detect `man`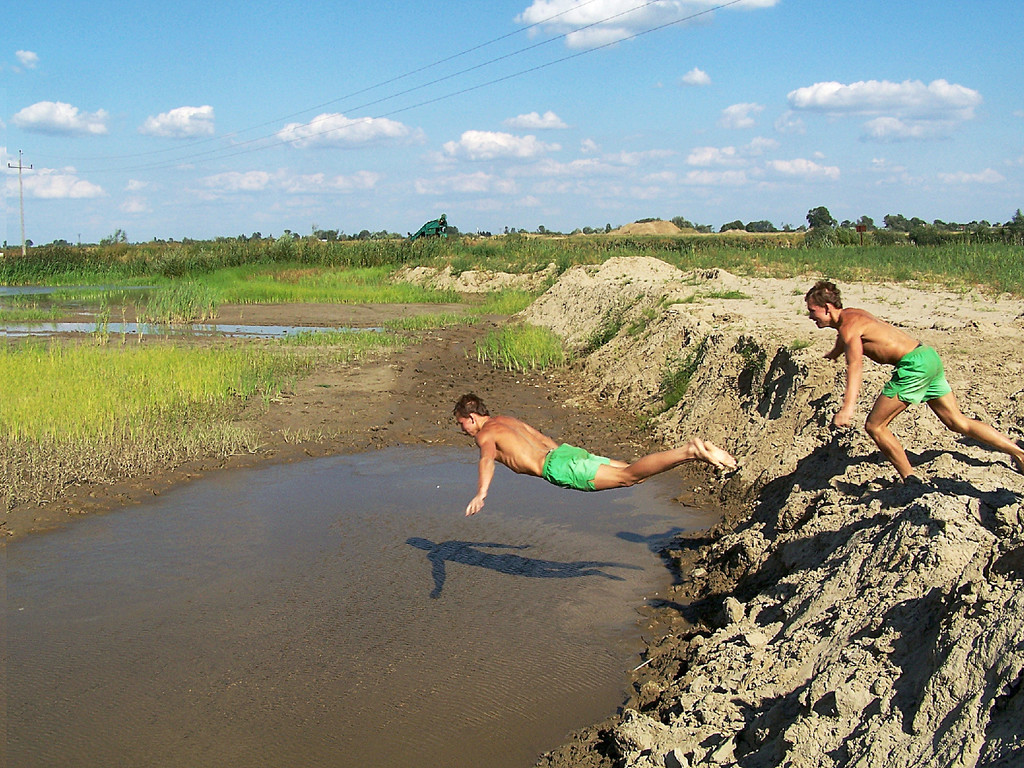
bbox(456, 397, 768, 540)
